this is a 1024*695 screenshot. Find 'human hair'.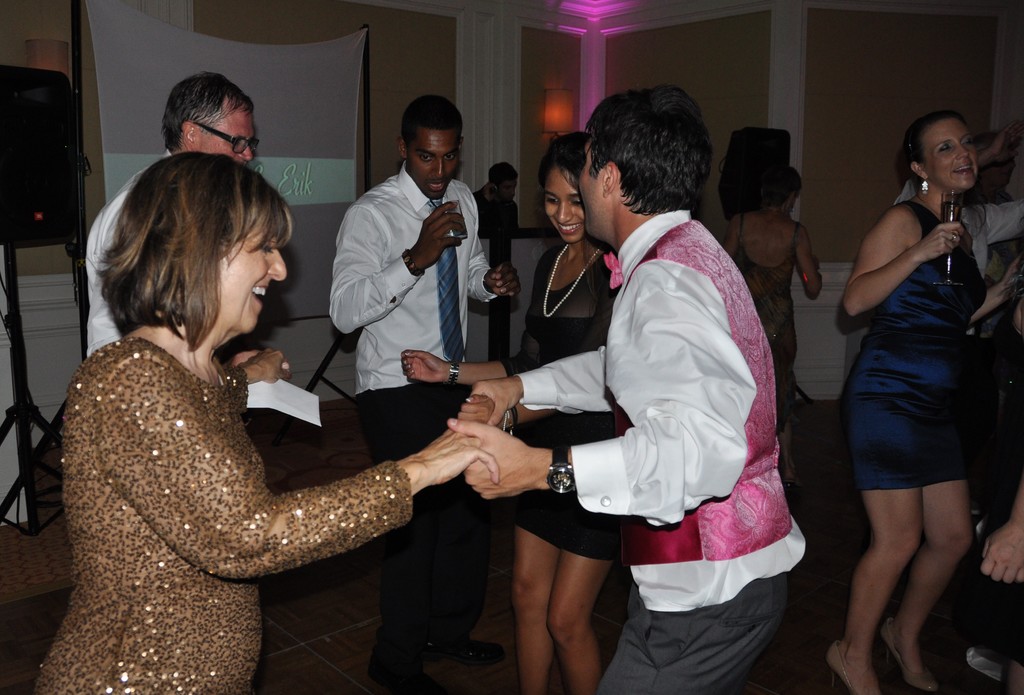
Bounding box: box(904, 108, 970, 192).
